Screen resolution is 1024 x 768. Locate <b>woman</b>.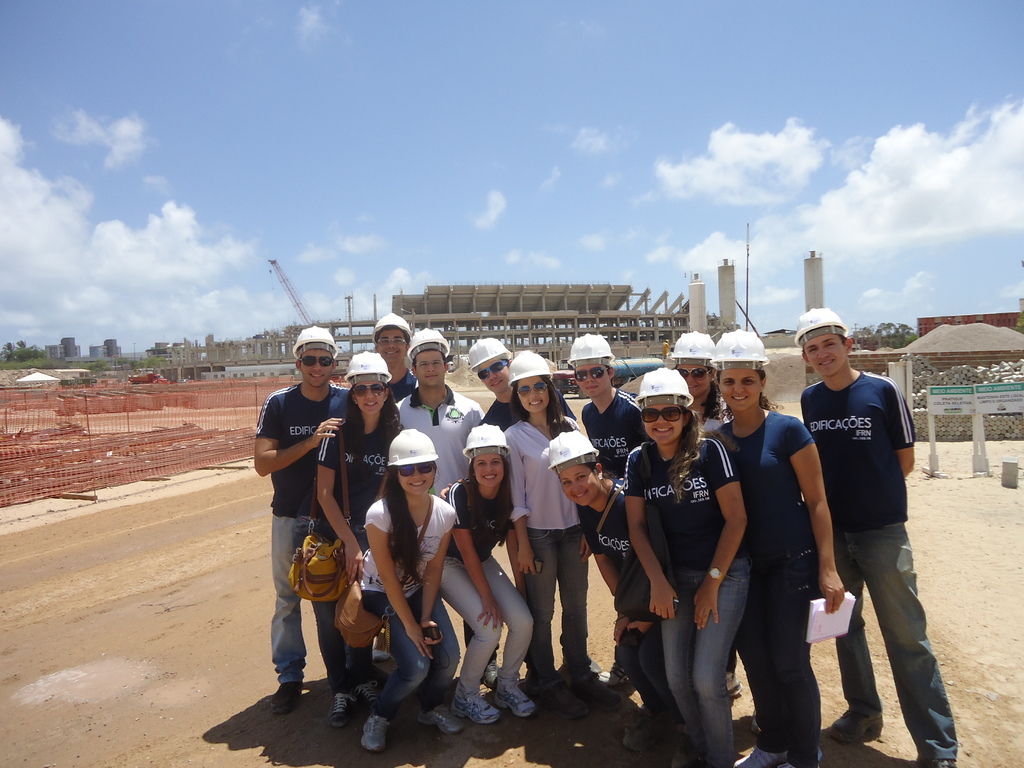
(664,331,726,440).
